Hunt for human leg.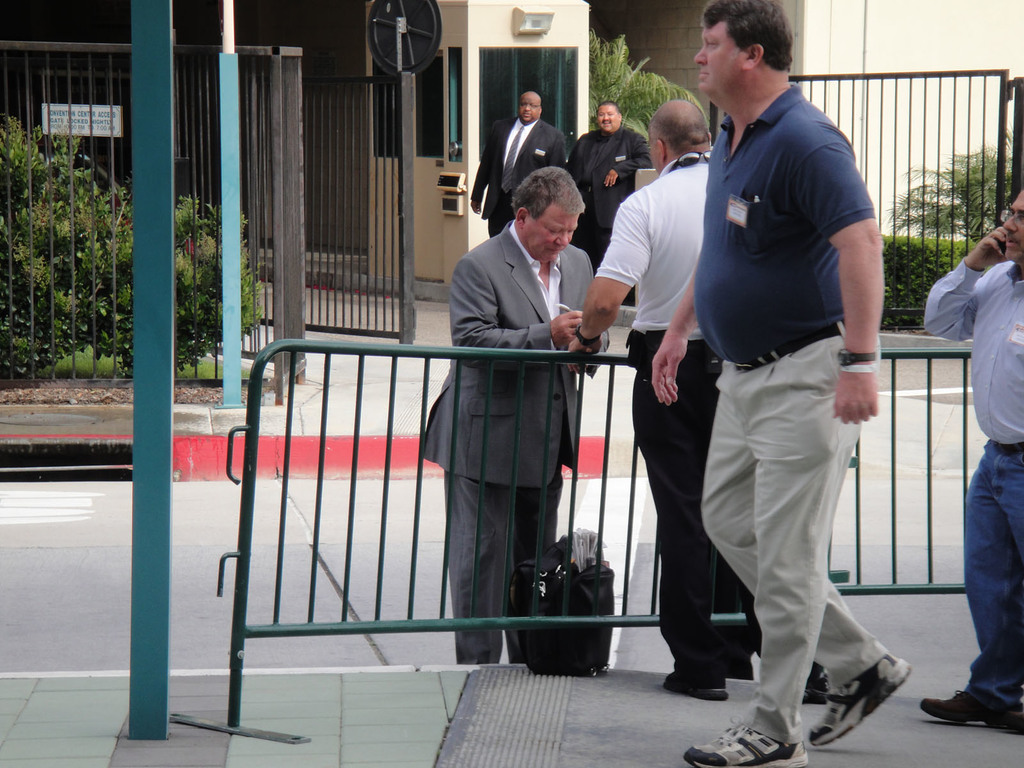
Hunted down at detection(688, 324, 878, 767).
